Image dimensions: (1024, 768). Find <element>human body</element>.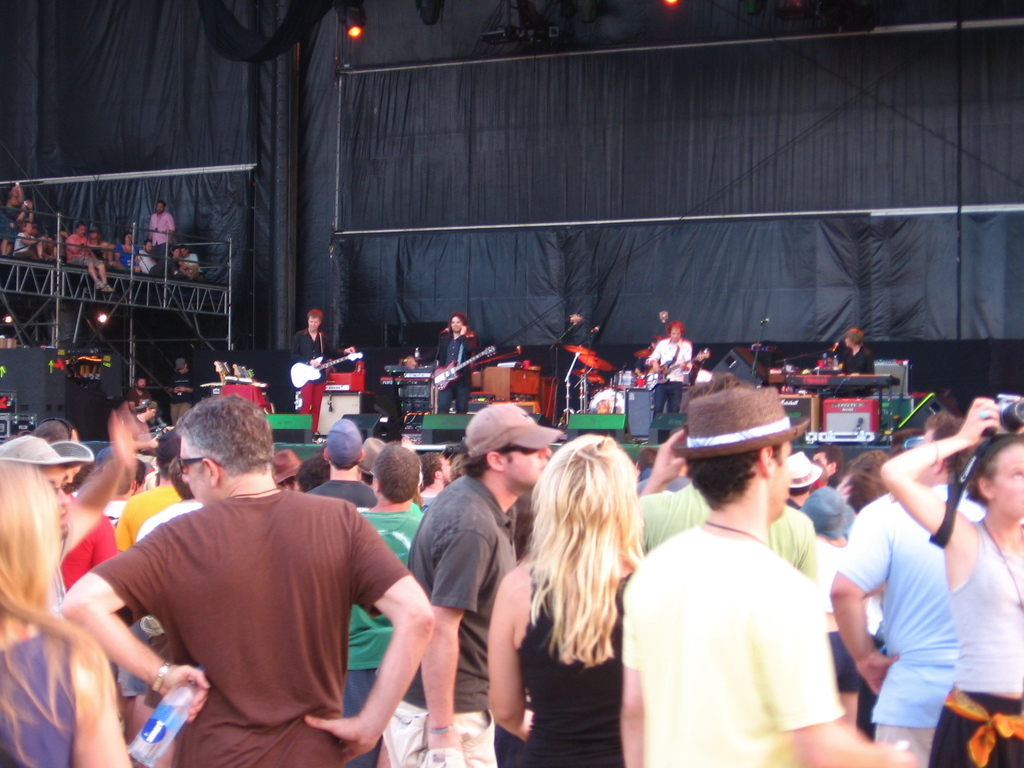
bbox=(639, 371, 817, 580).
